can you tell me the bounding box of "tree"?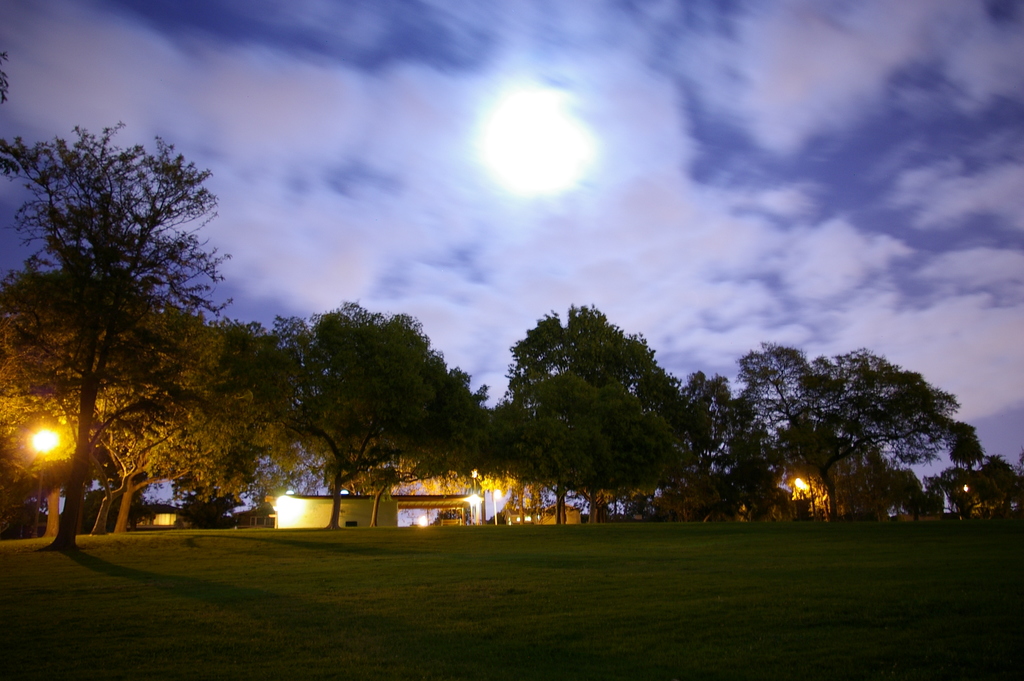
x1=0 y1=113 x2=220 y2=552.
